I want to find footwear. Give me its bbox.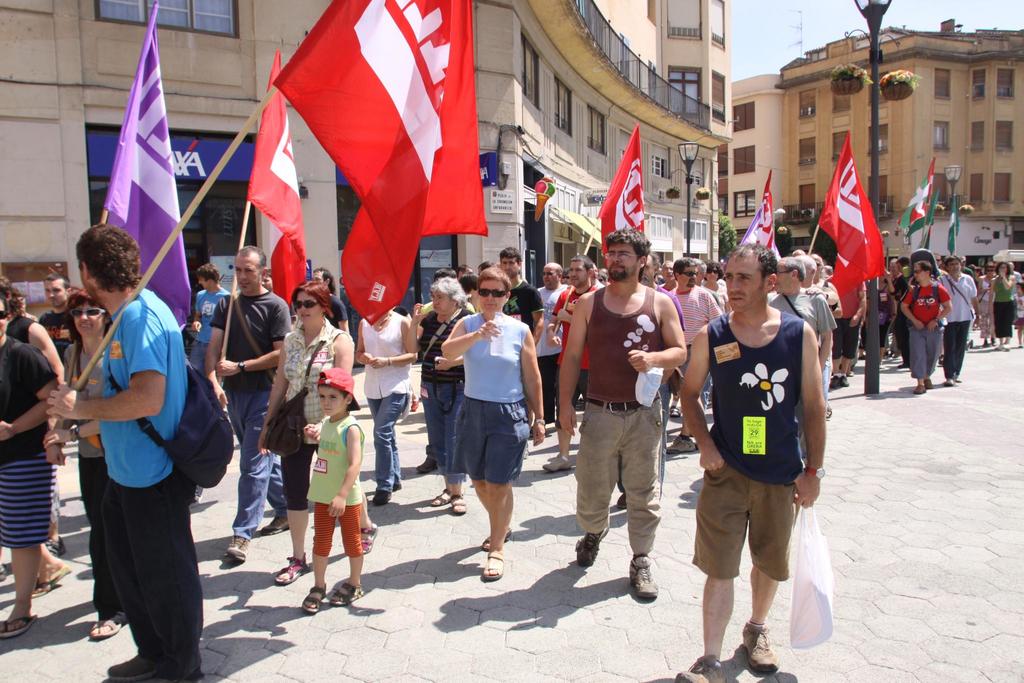
detection(543, 457, 570, 473).
